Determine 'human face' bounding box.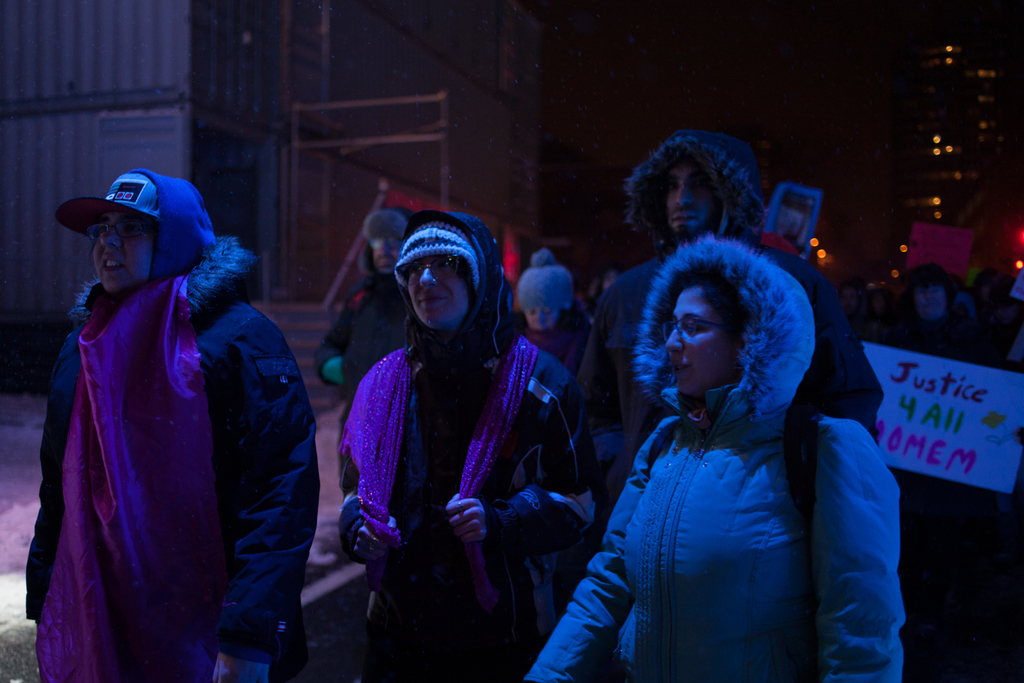
Determined: l=659, t=279, r=743, b=398.
